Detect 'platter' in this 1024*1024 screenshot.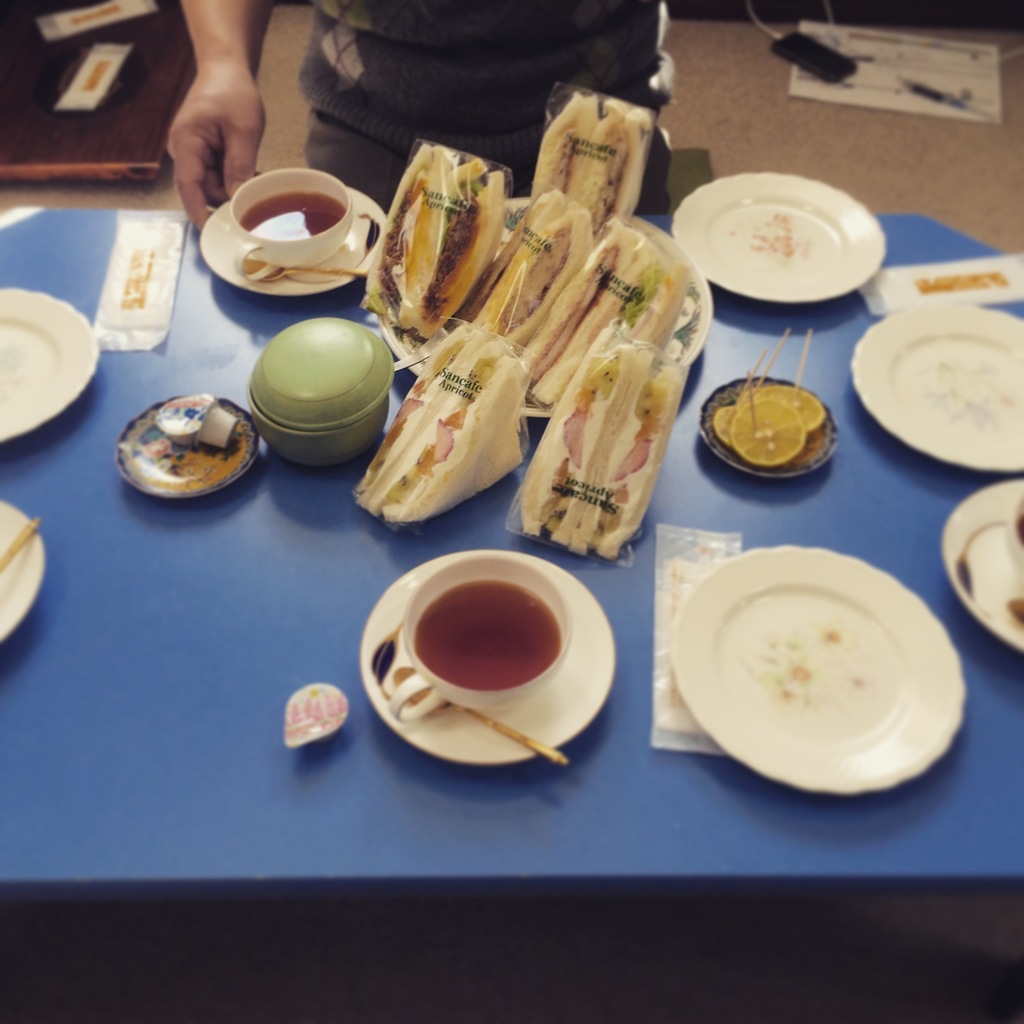
Detection: bbox(674, 547, 963, 796).
